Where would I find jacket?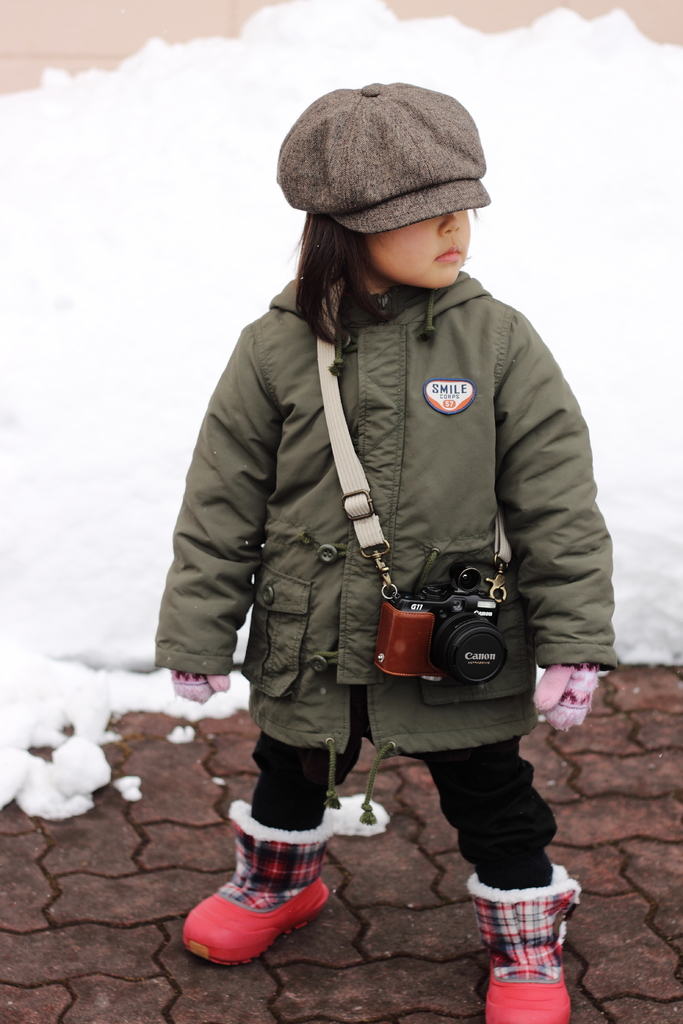
At box(167, 168, 598, 824).
